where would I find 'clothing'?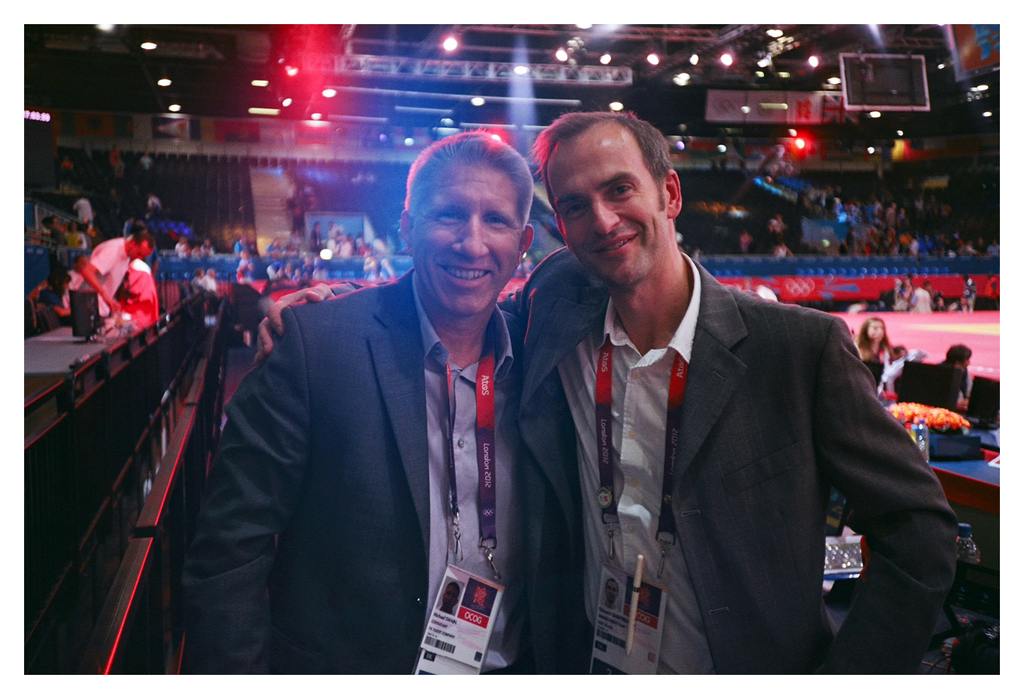
At pyautogui.locateOnScreen(76, 233, 136, 320).
